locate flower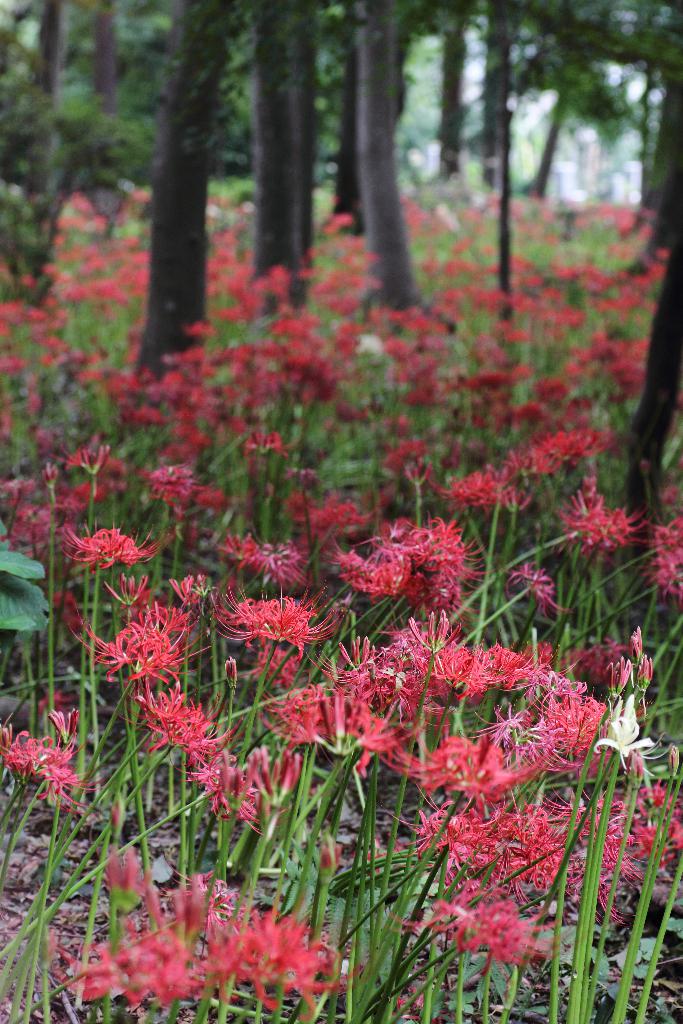
select_region(57, 515, 149, 582)
